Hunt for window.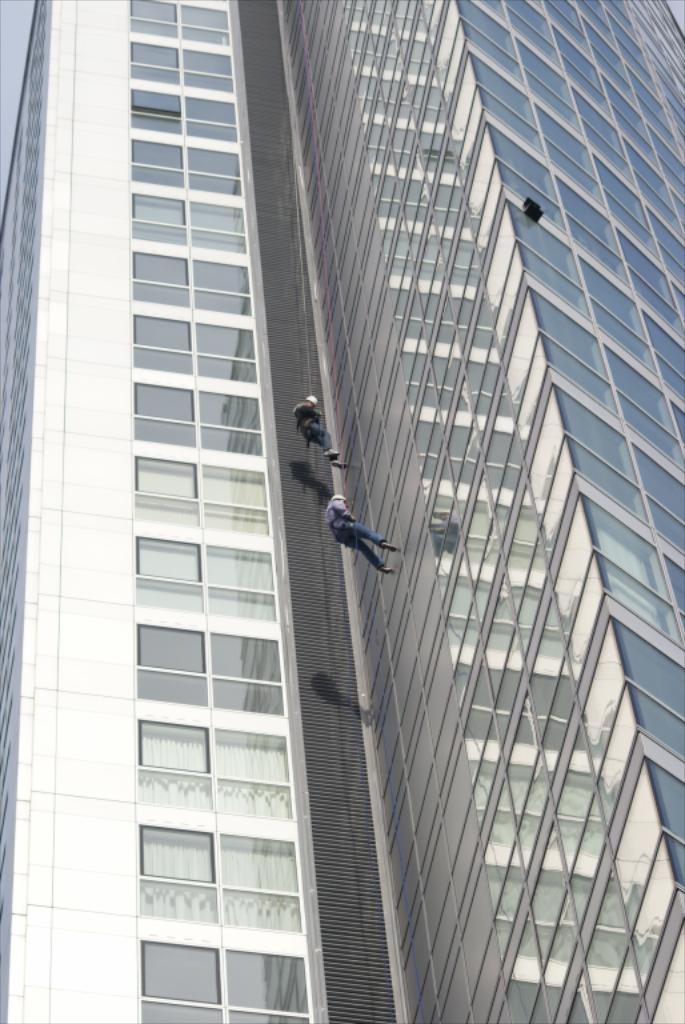
Hunted down at (x1=135, y1=813, x2=307, y2=933).
